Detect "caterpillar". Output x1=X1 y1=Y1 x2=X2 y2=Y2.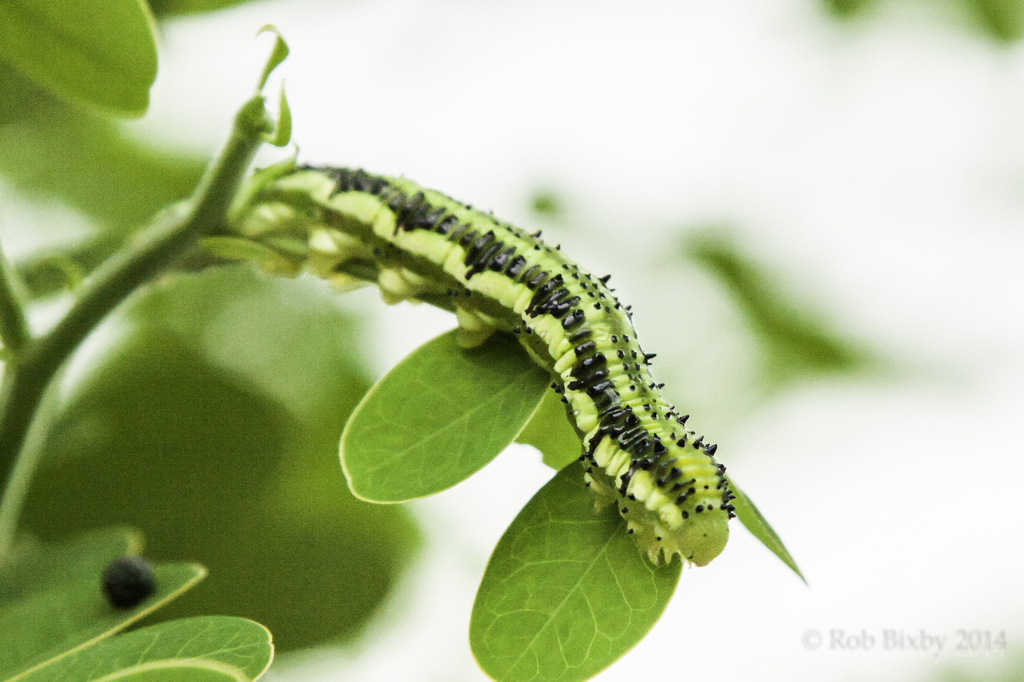
x1=262 y1=163 x2=737 y2=567.
